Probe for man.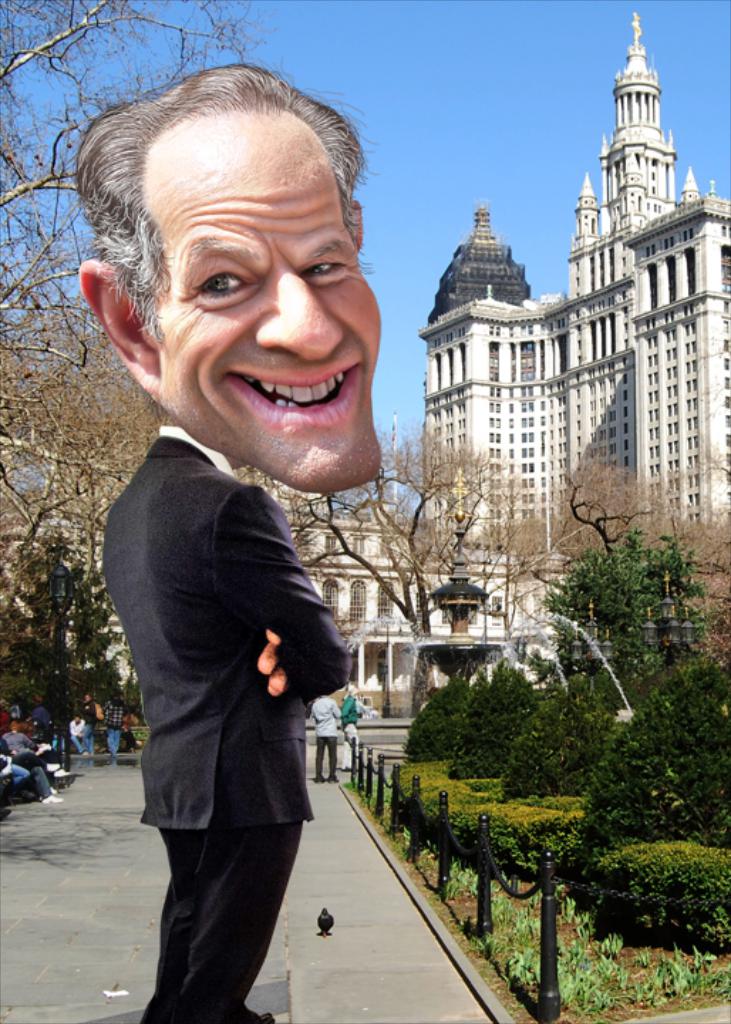
Probe result: detection(310, 688, 341, 784).
